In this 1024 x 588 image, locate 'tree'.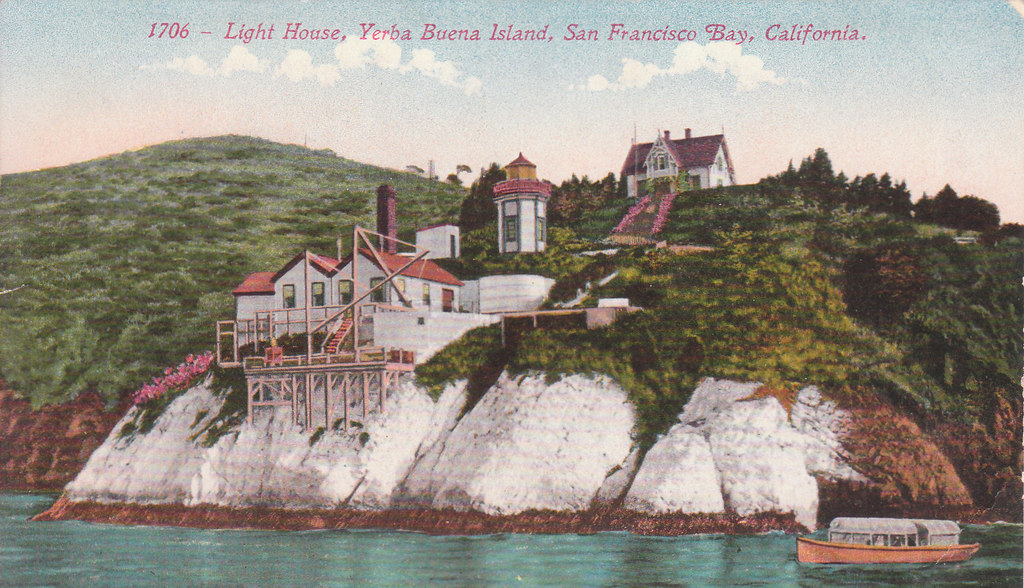
Bounding box: (x1=446, y1=162, x2=471, y2=183).
